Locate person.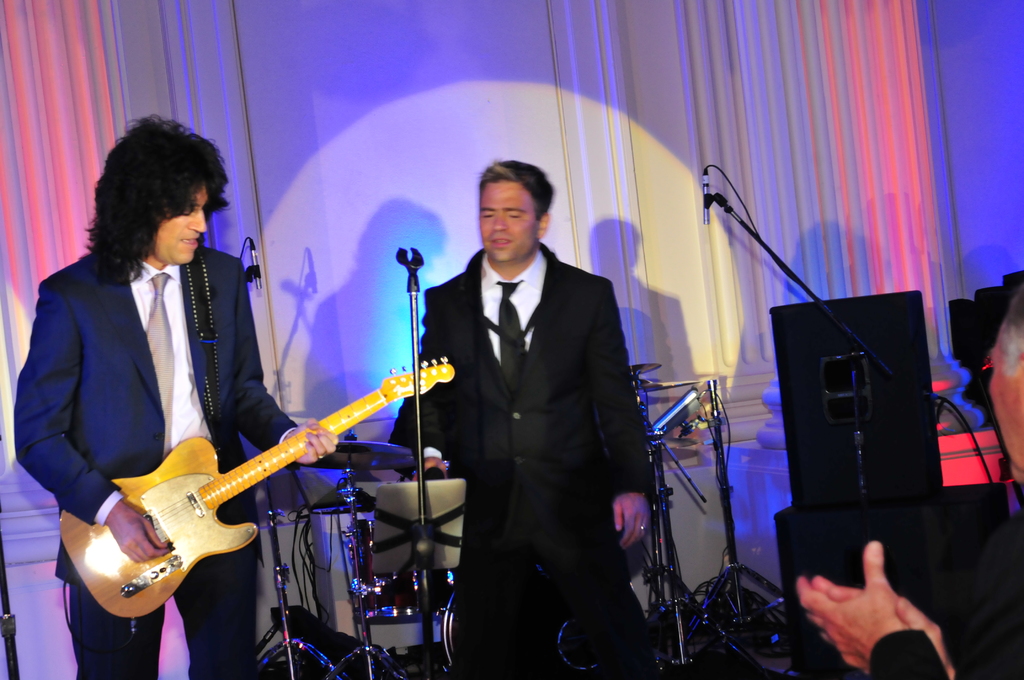
Bounding box: select_region(415, 138, 646, 672).
